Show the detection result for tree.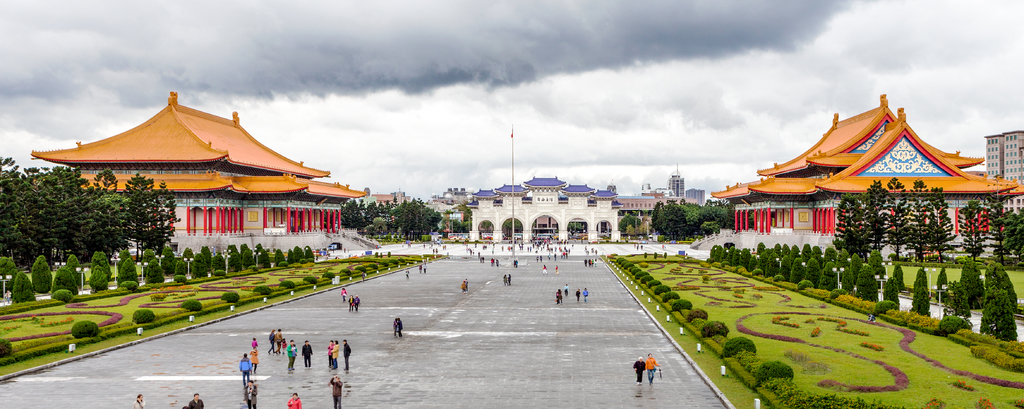
{"x1": 649, "y1": 192, "x2": 679, "y2": 233}.
